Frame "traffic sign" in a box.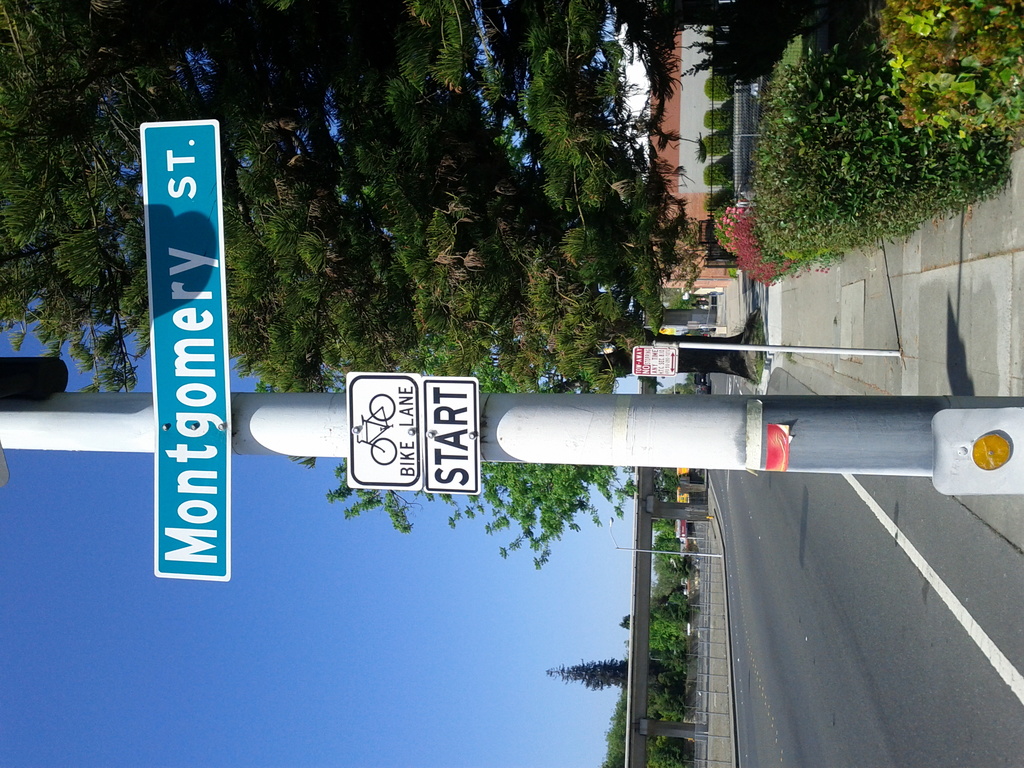
bbox=(422, 376, 481, 492).
